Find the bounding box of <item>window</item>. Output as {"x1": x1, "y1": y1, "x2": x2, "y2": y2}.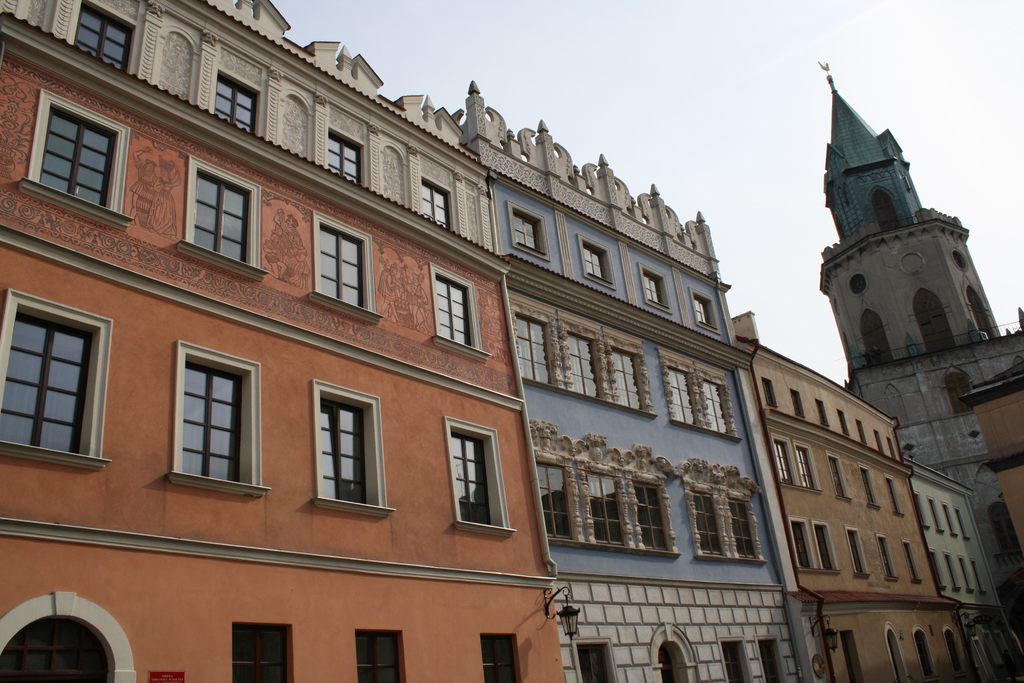
{"x1": 783, "y1": 517, "x2": 819, "y2": 573}.
